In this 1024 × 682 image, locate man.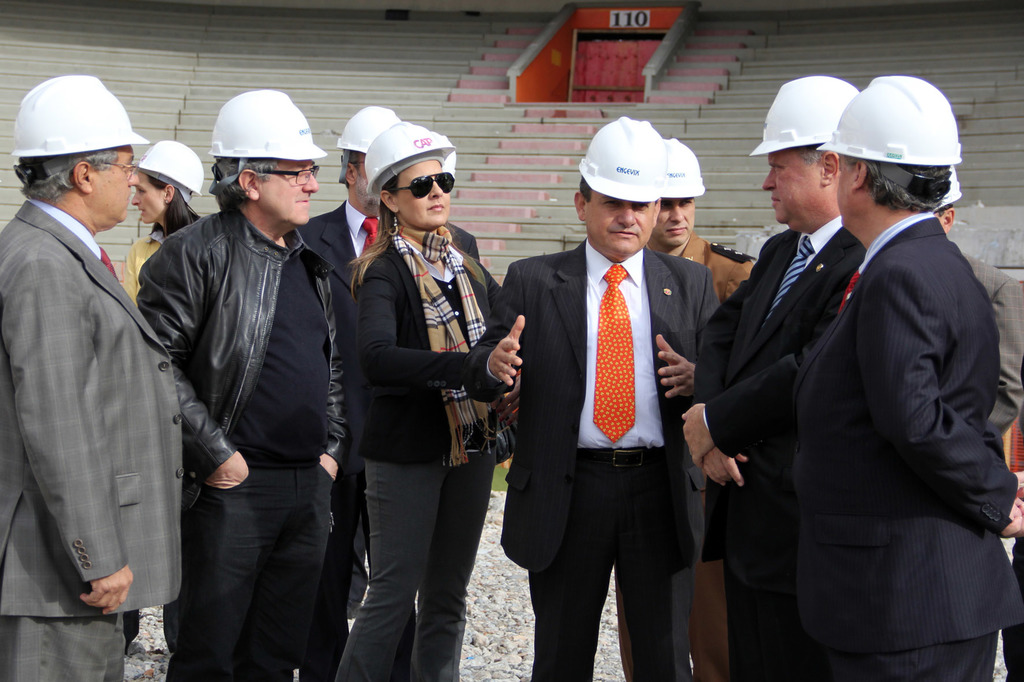
Bounding box: [left=680, top=72, right=871, bottom=681].
